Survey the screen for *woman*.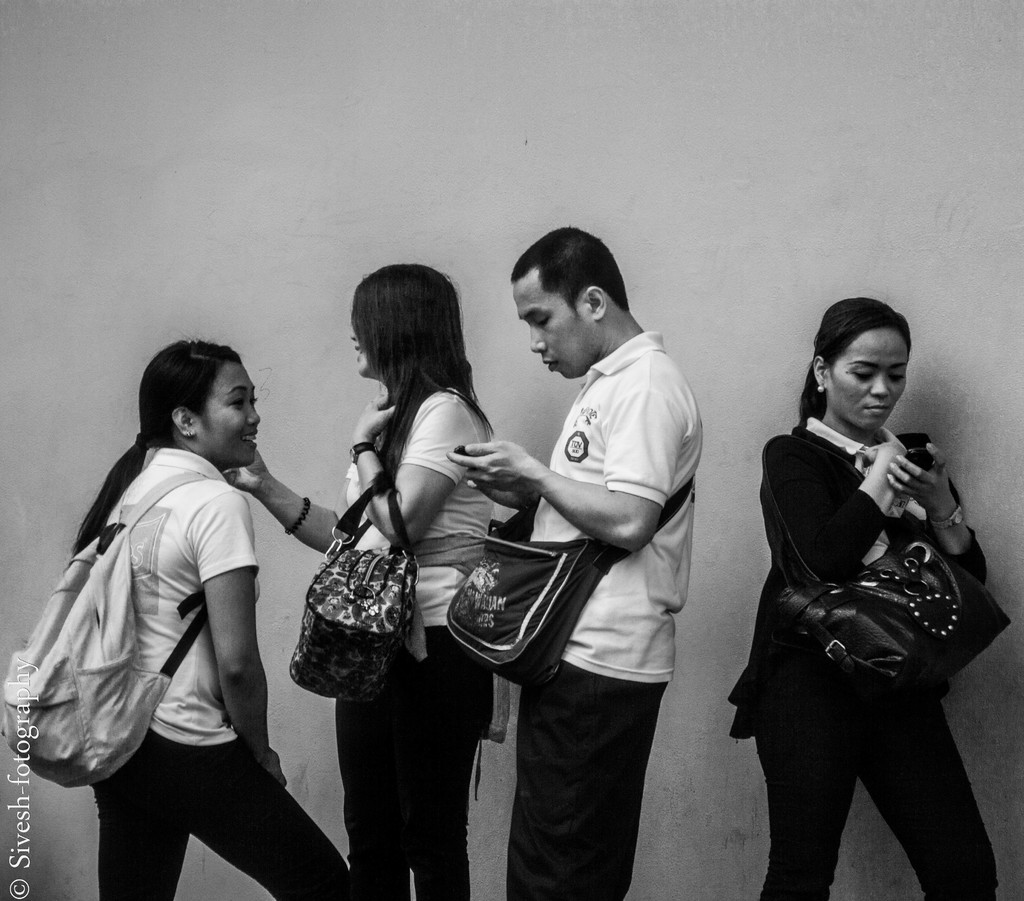
Survey found: <region>0, 341, 344, 898</region>.
